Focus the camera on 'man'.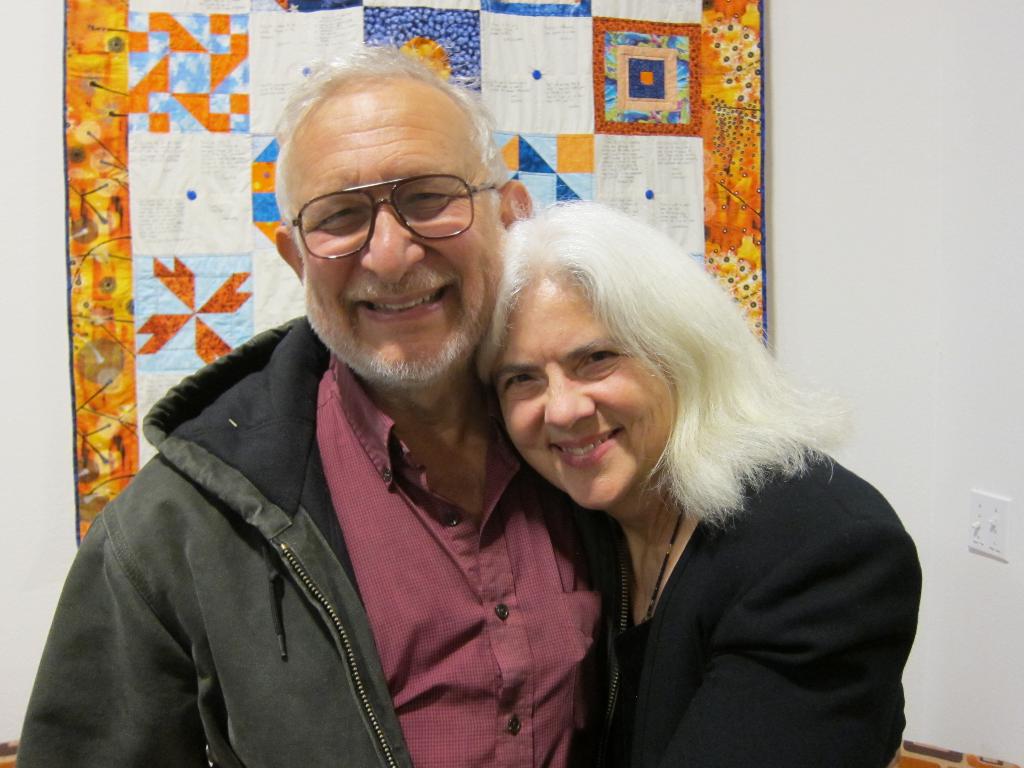
Focus region: [left=77, top=65, right=657, bottom=753].
